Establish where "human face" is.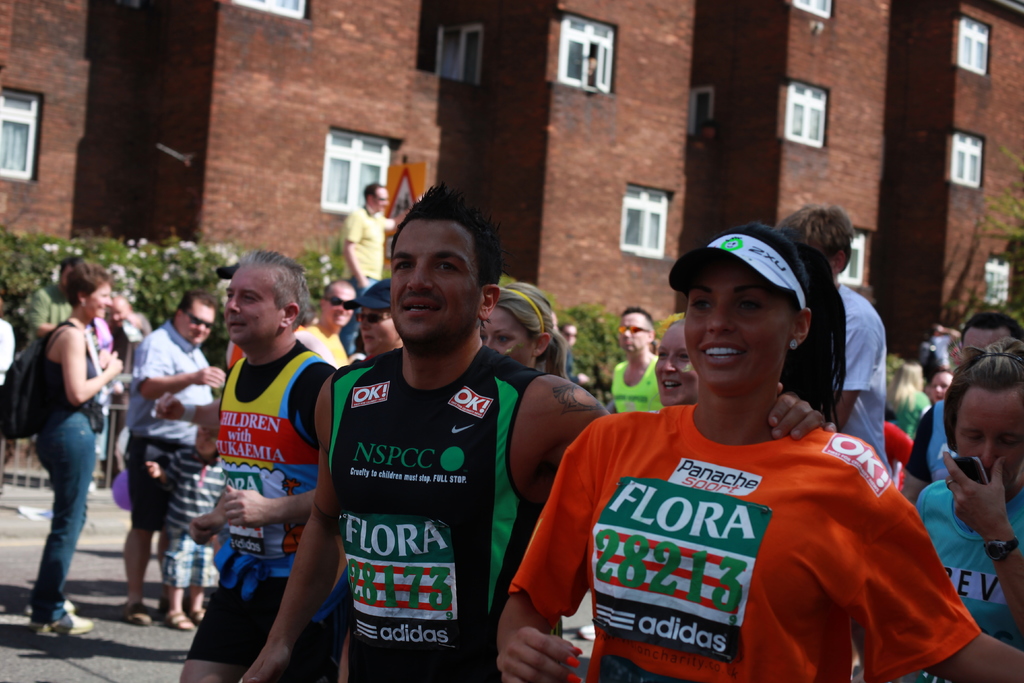
Established at bbox(177, 304, 215, 343).
